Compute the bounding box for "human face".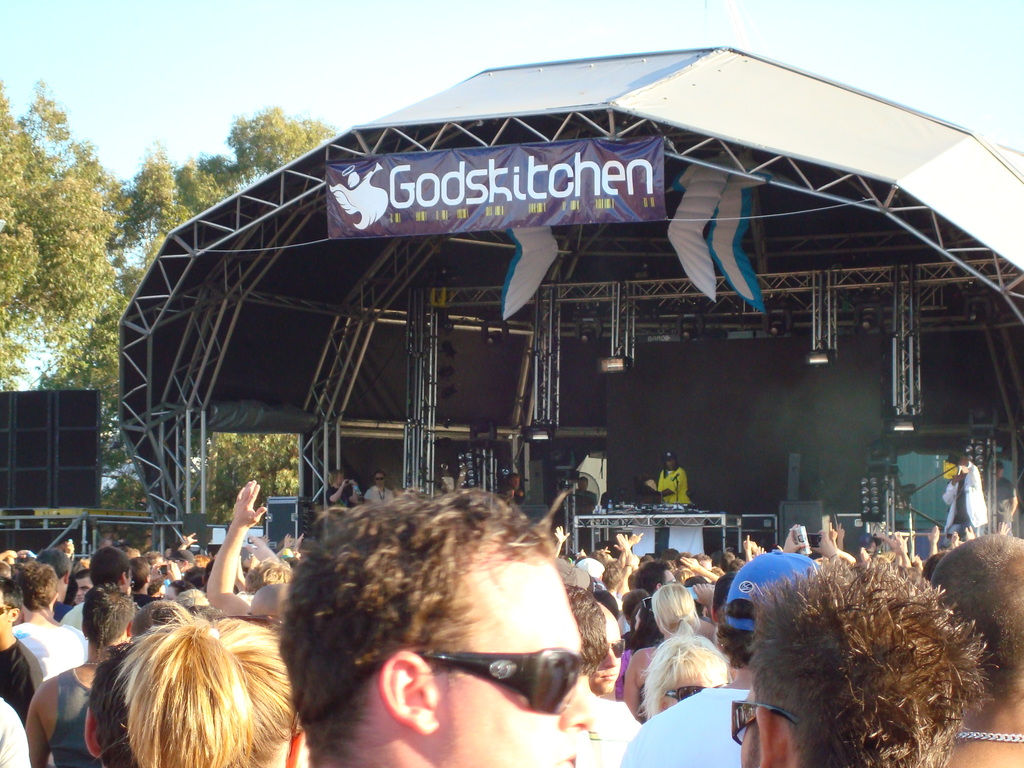
BBox(0, 597, 5, 636).
